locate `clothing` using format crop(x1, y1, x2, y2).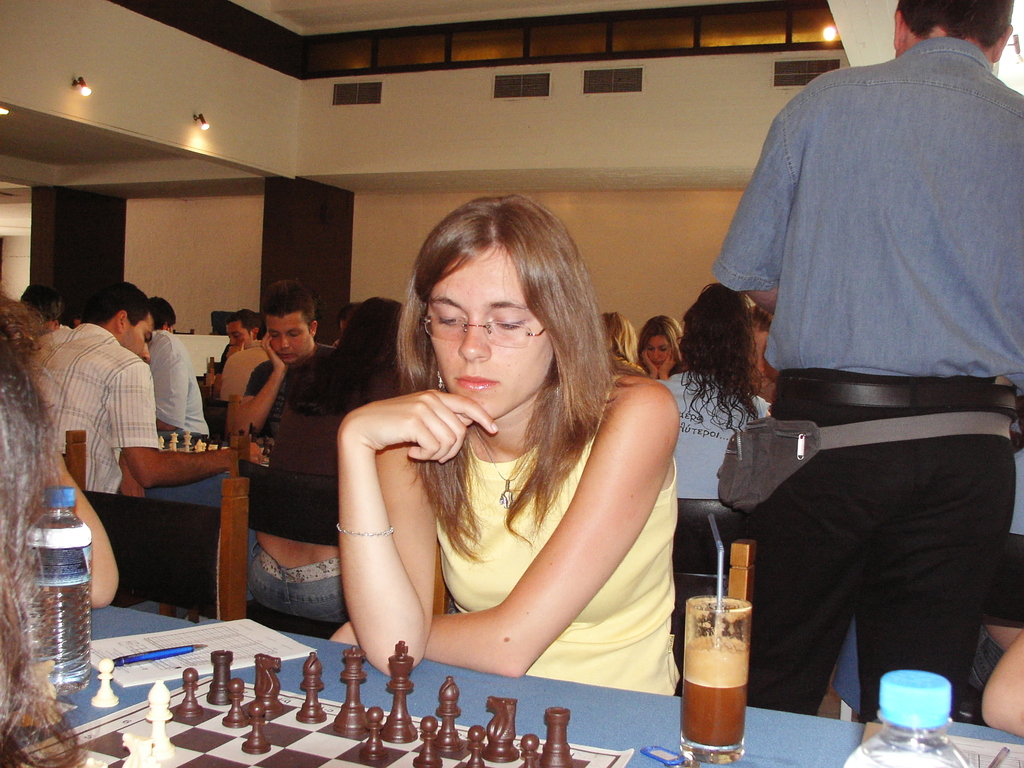
crop(661, 371, 768, 499).
